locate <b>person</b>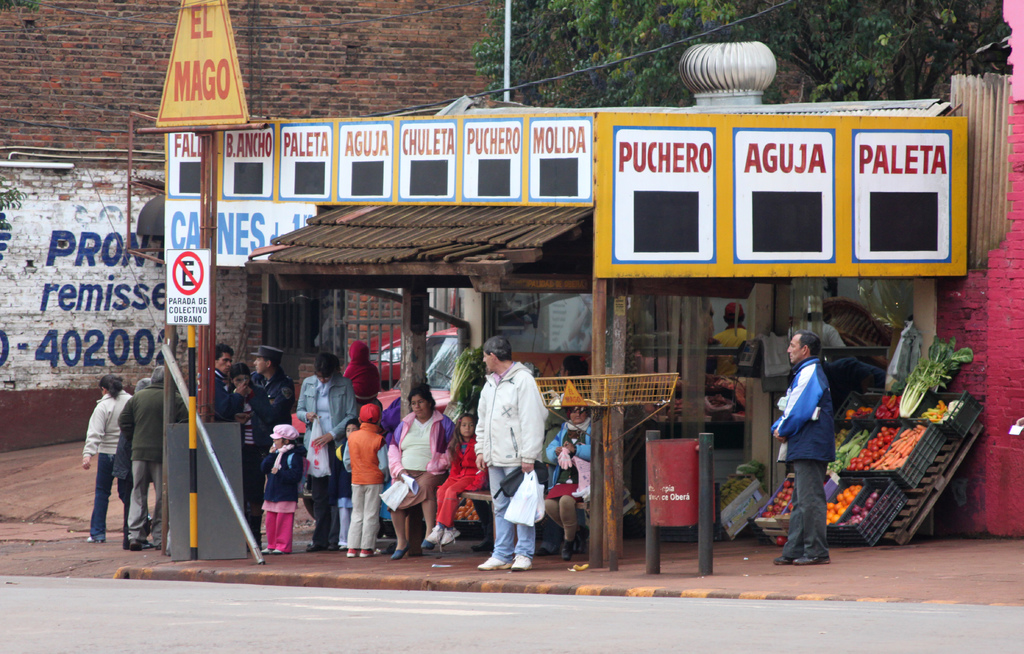
{"x1": 787, "y1": 299, "x2": 844, "y2": 347}
